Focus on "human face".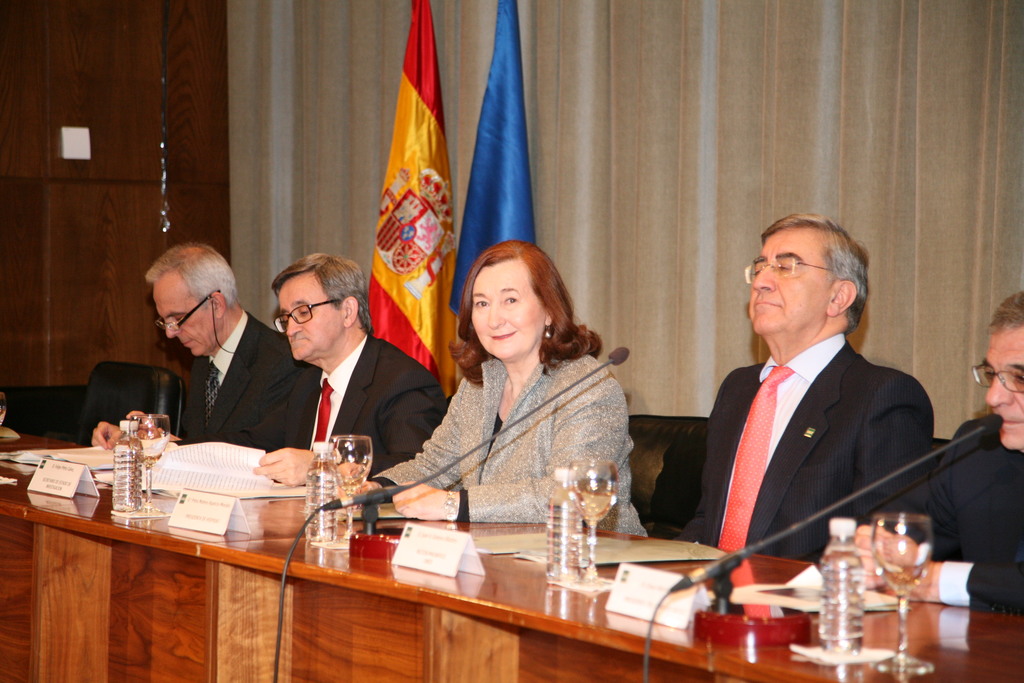
Focused at rect(152, 270, 214, 356).
